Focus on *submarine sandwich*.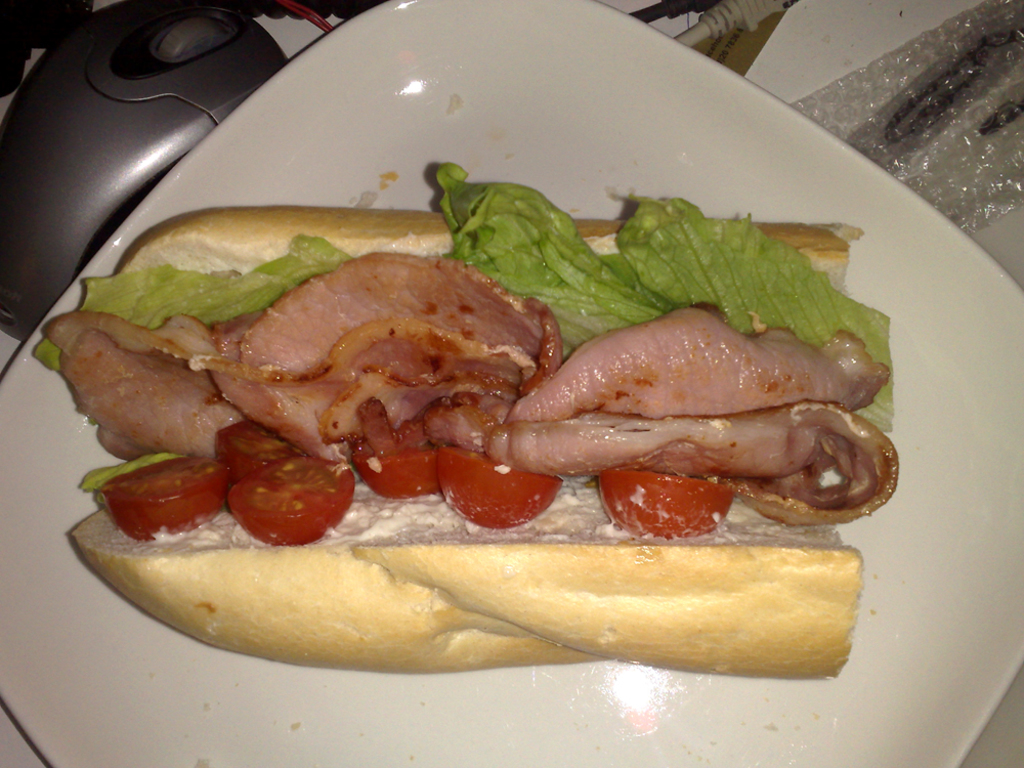
Focused at locate(31, 163, 891, 680).
